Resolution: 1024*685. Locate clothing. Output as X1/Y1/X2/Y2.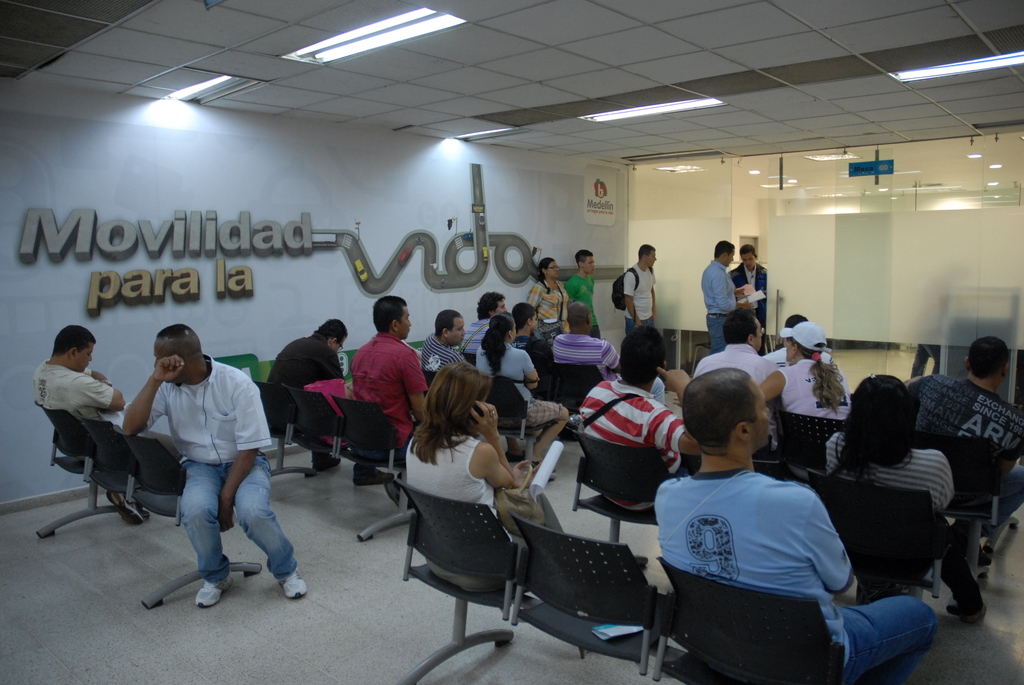
586/382/676/526.
